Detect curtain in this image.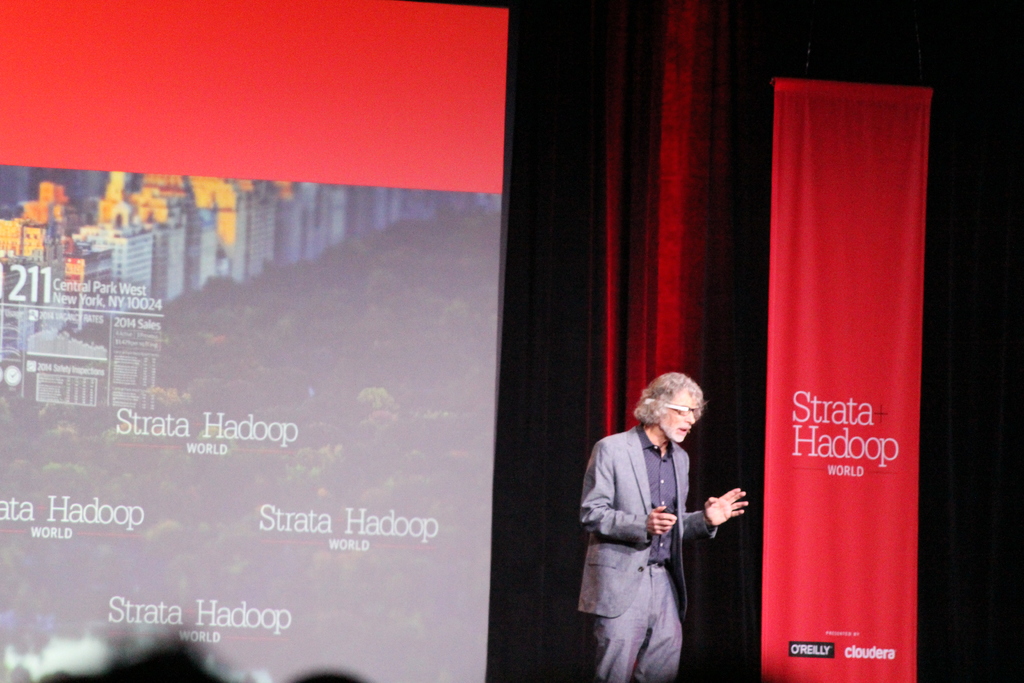
Detection: bbox(450, 0, 1023, 682).
